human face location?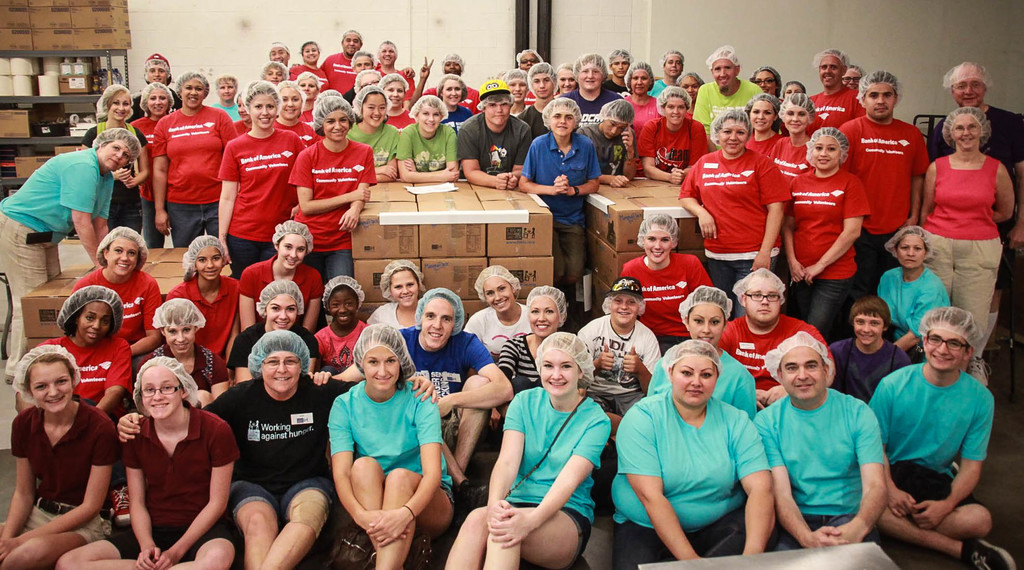
Rect(277, 82, 297, 124)
